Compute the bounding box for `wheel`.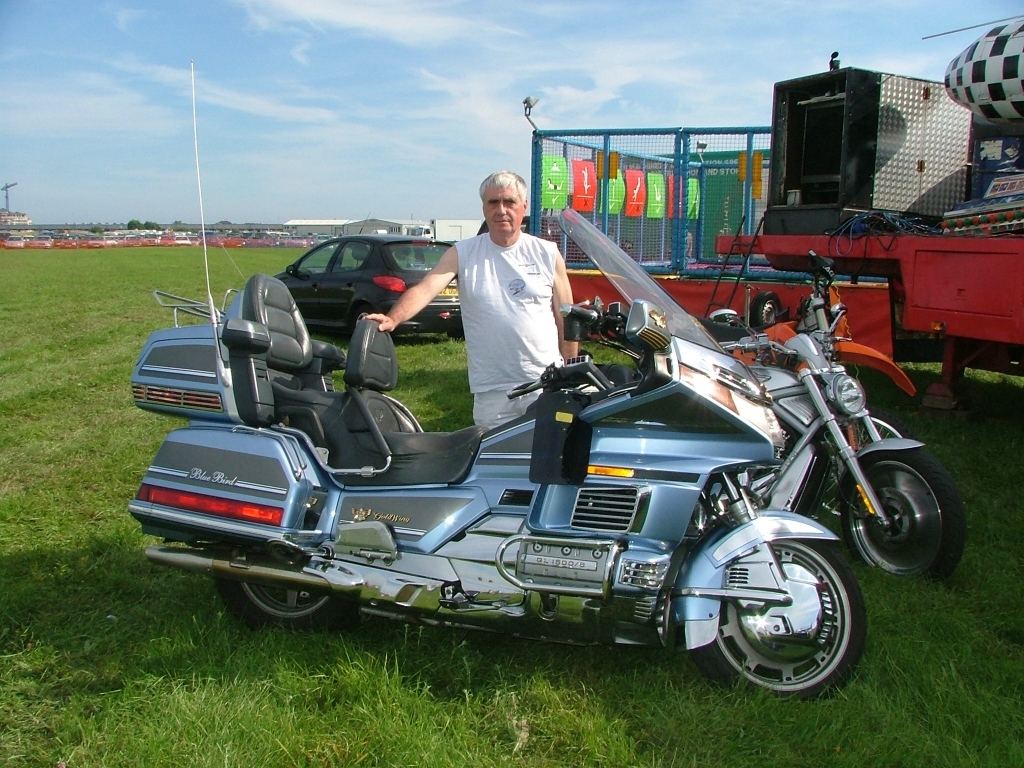
x1=212, y1=548, x2=360, y2=633.
